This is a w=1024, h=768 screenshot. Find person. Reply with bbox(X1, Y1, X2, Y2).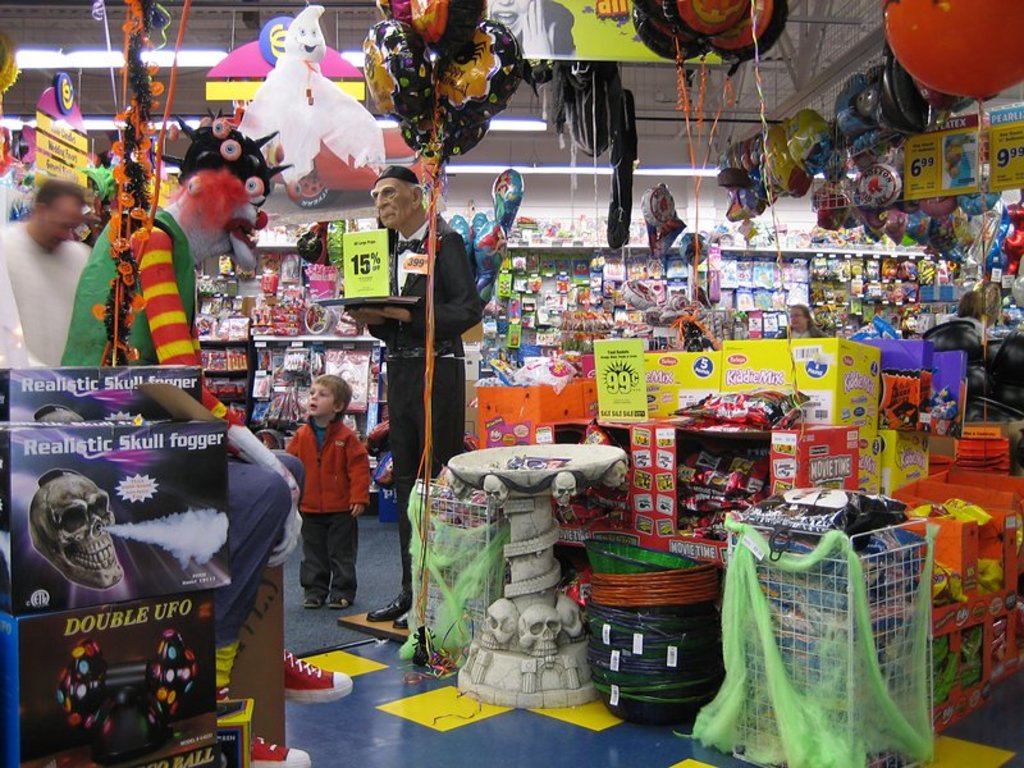
bbox(285, 367, 378, 637).
